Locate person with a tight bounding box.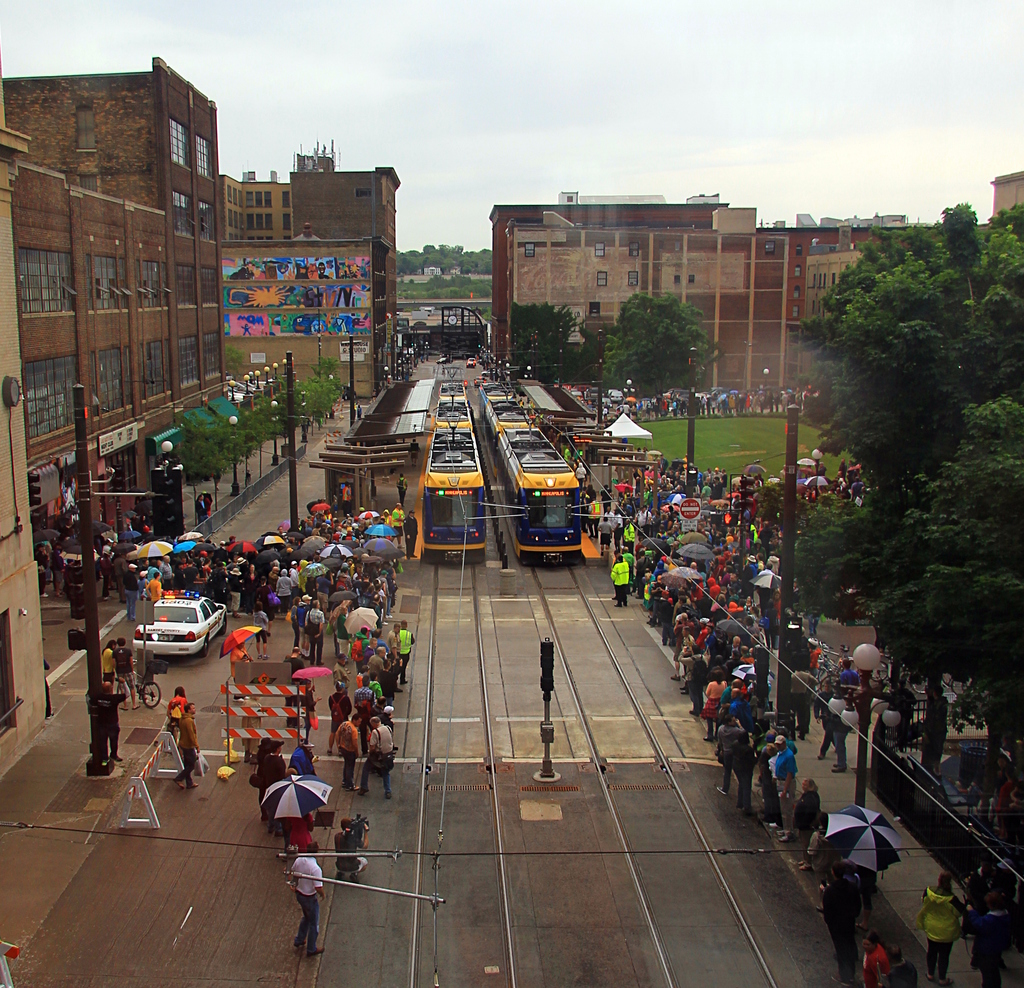
box(580, 491, 593, 529).
